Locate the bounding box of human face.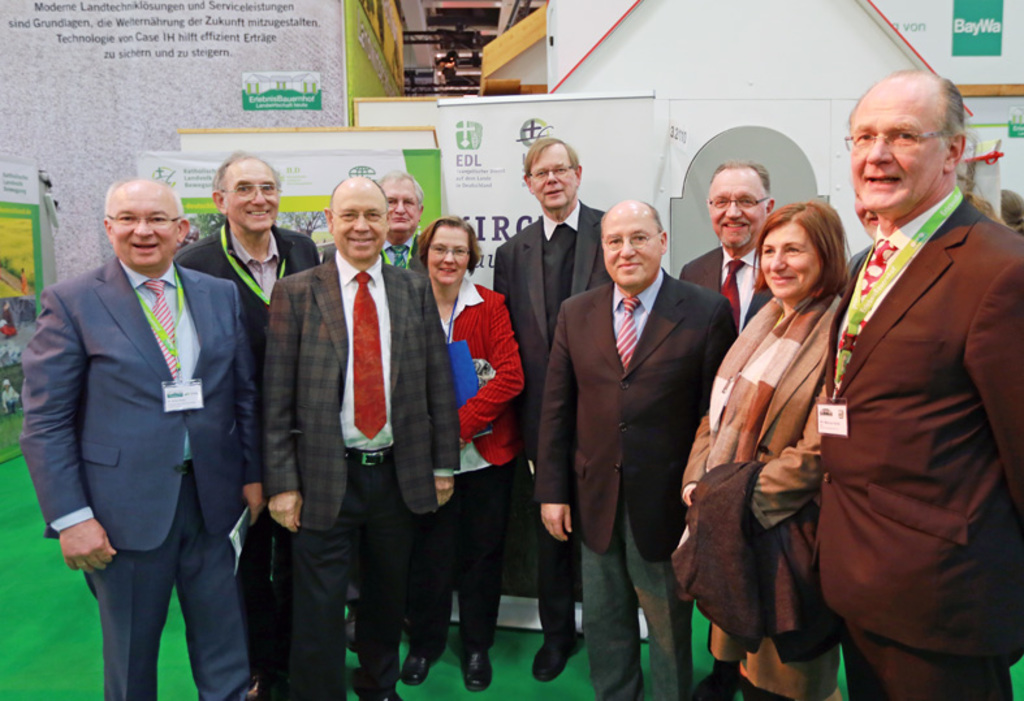
Bounding box: bbox(225, 166, 281, 231).
